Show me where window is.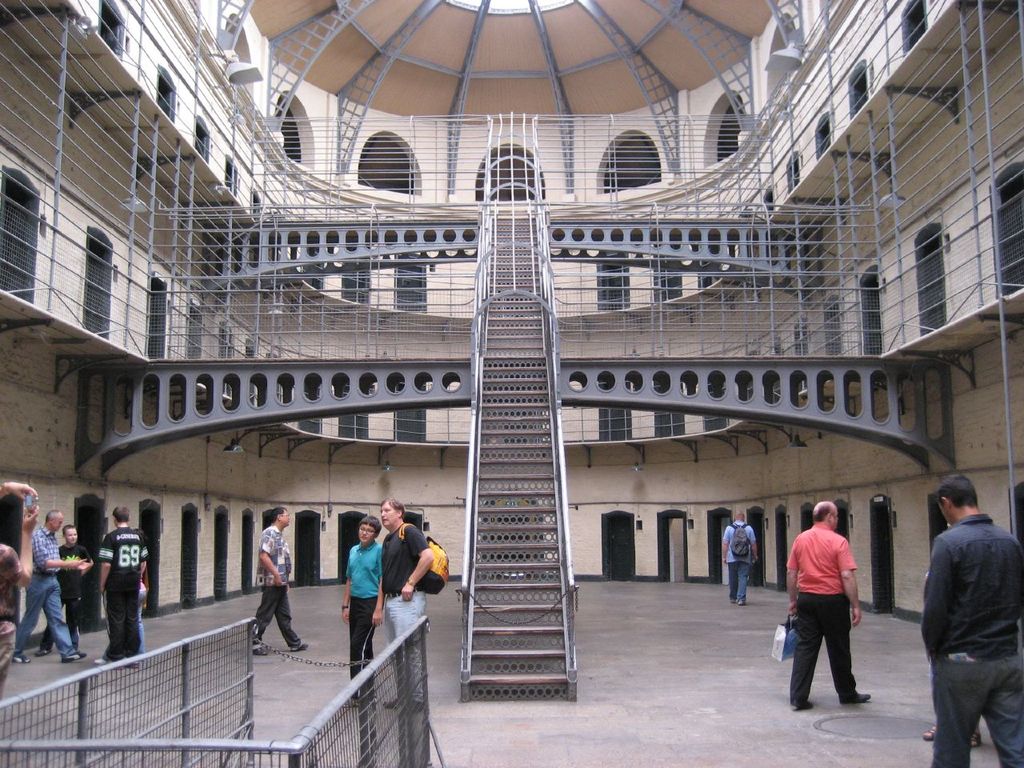
window is at box(899, 0, 931, 58).
